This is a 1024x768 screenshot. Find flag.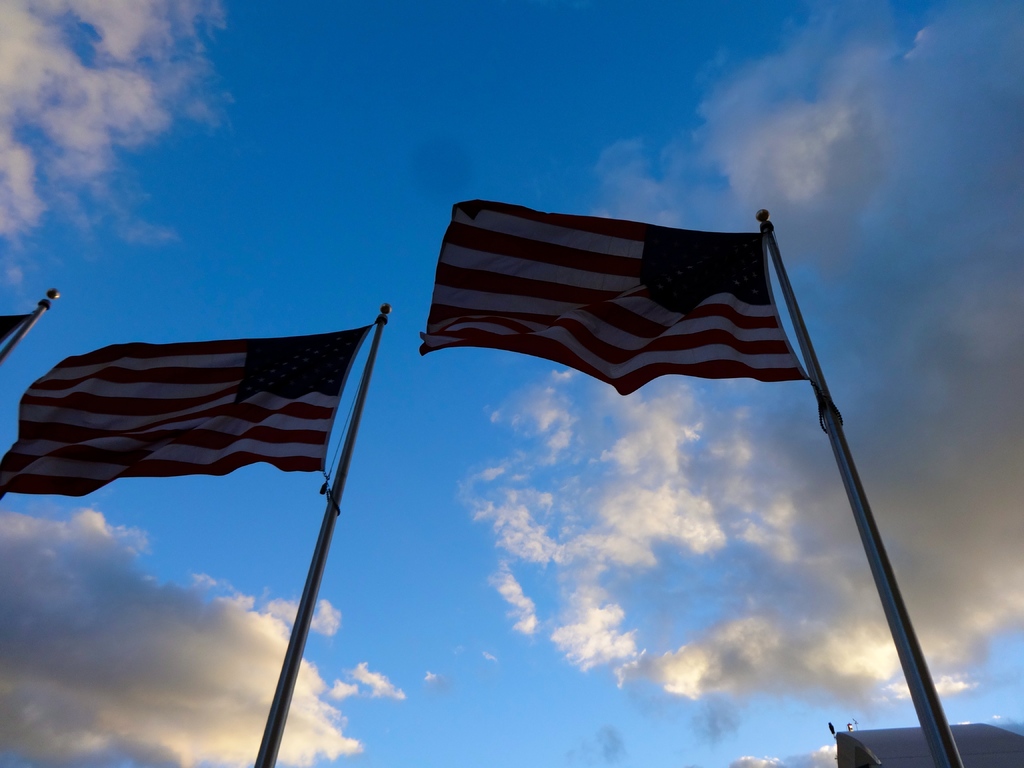
Bounding box: bbox=[413, 200, 827, 430].
